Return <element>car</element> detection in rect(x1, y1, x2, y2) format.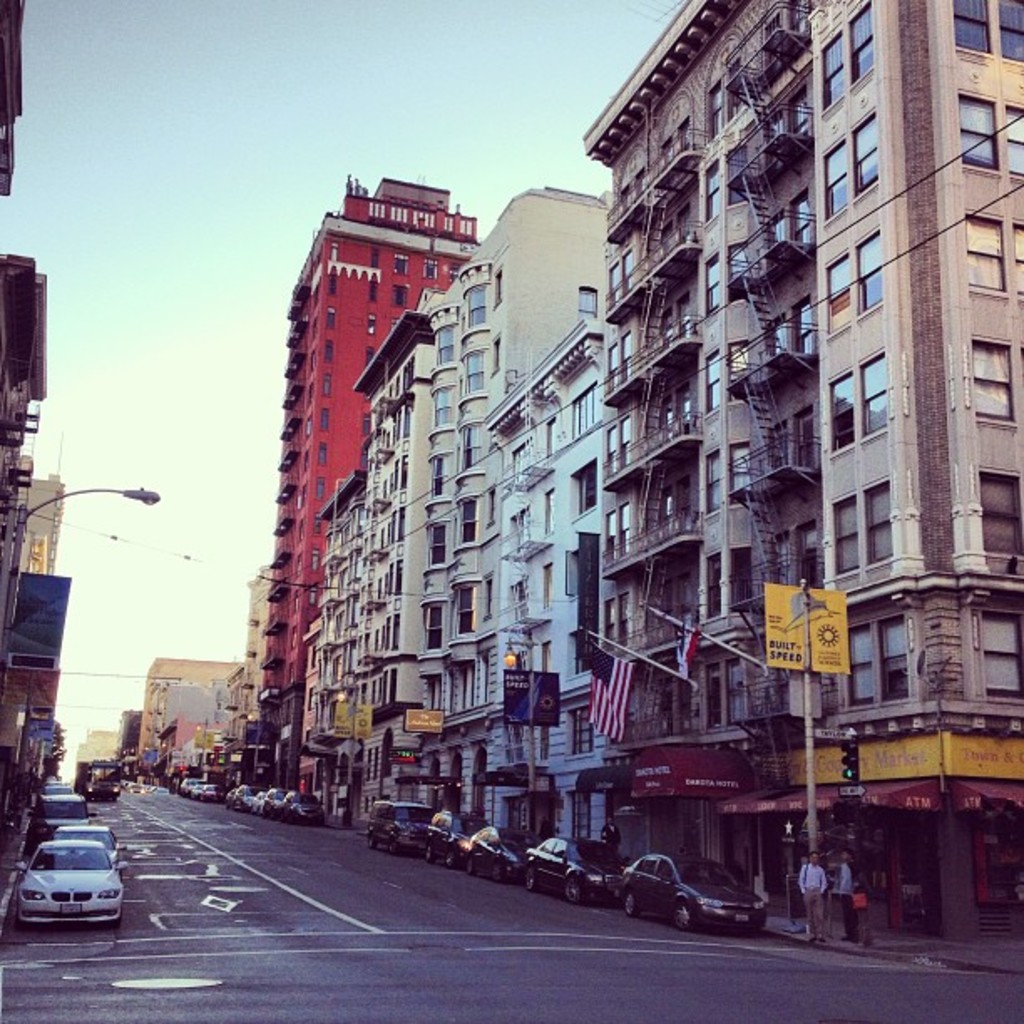
rect(5, 828, 122, 925).
